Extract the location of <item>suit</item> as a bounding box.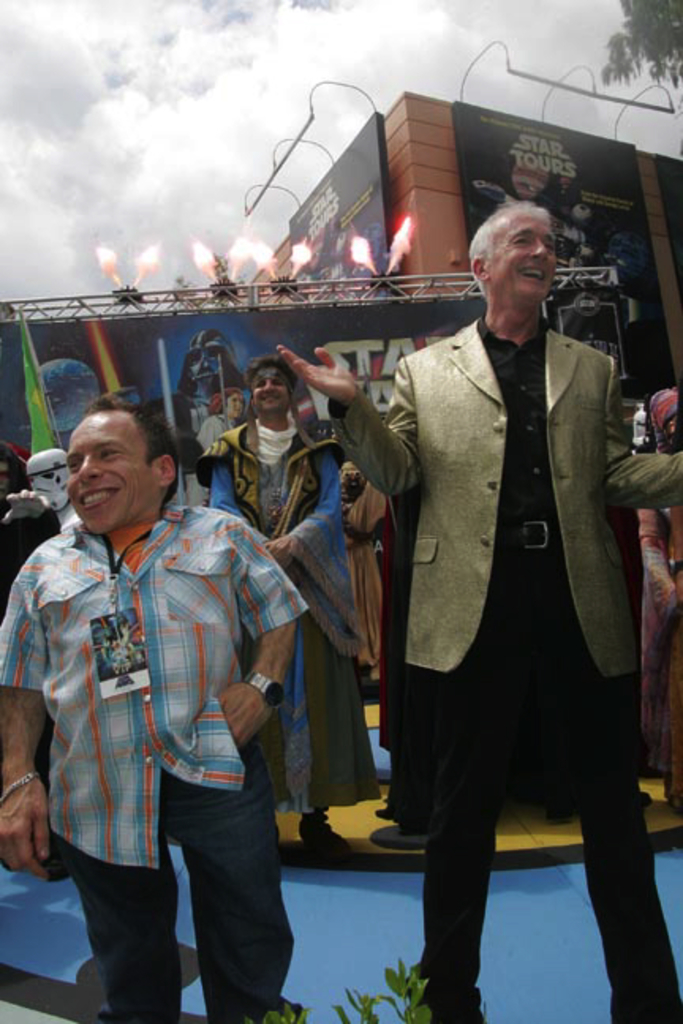
detection(373, 365, 607, 981).
